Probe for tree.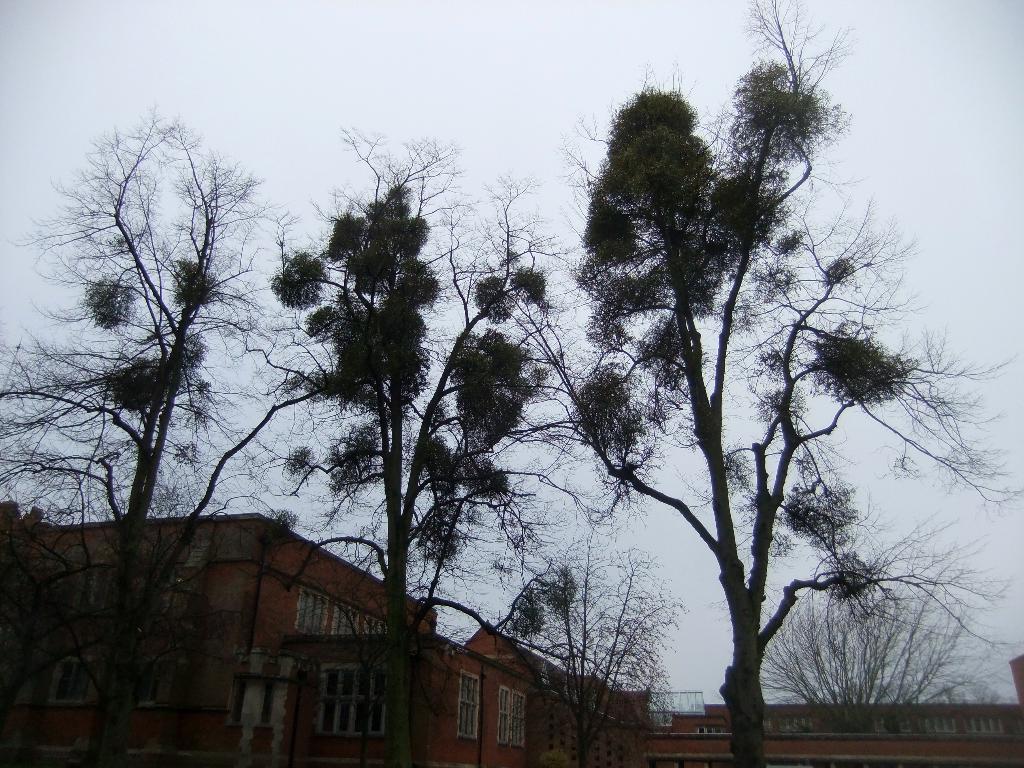
Probe result: Rect(3, 102, 272, 767).
